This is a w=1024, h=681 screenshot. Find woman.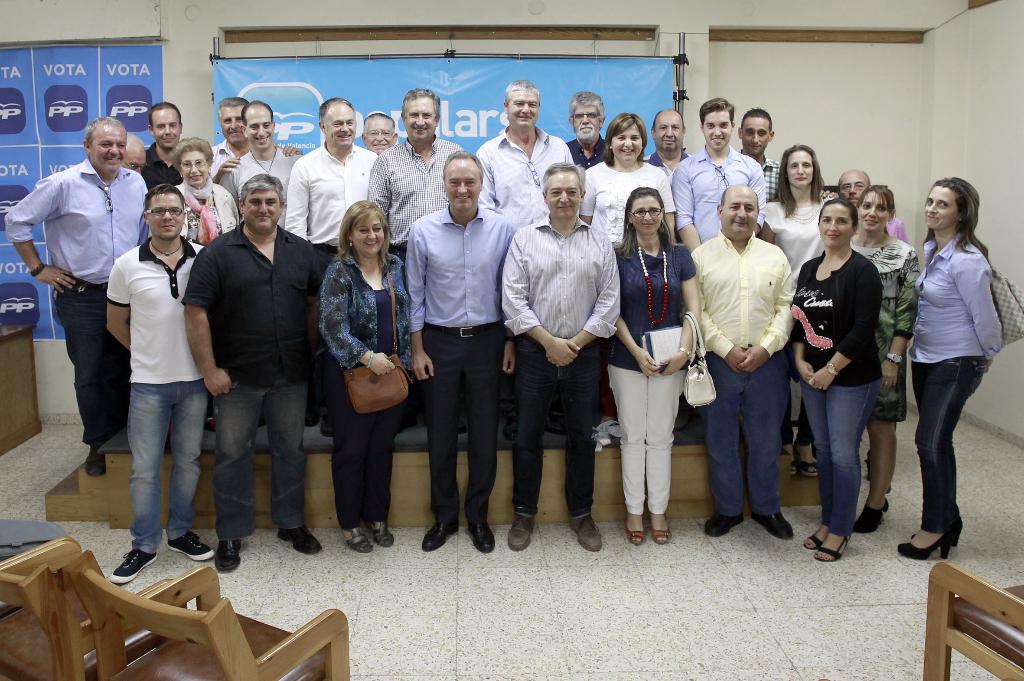
Bounding box: bbox=(319, 198, 410, 554).
